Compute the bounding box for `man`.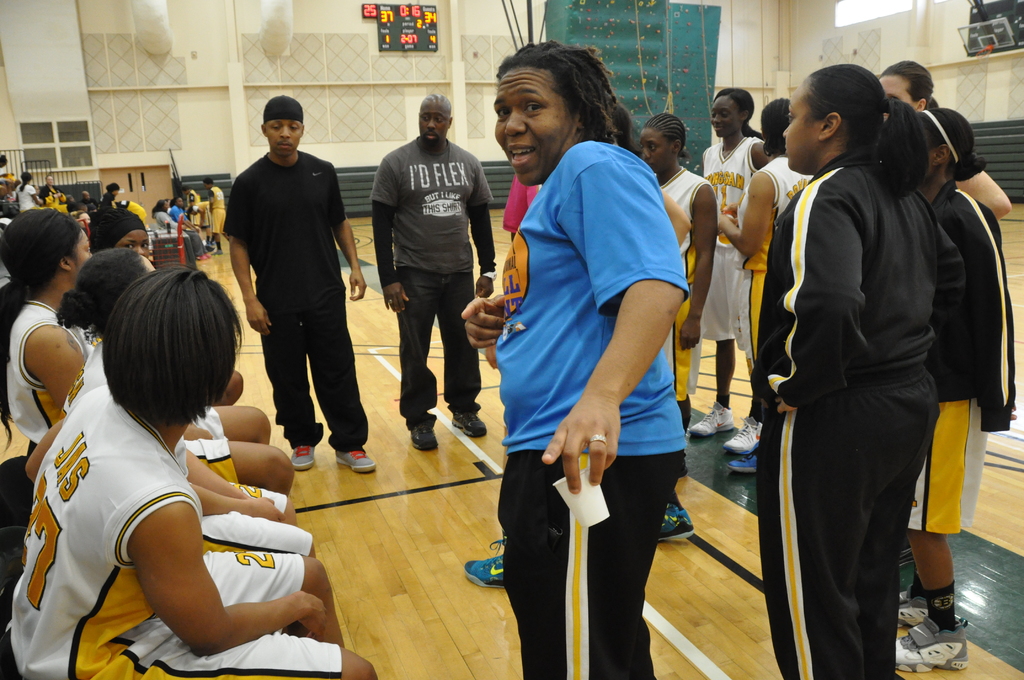
{"left": 79, "top": 190, "right": 98, "bottom": 207}.
